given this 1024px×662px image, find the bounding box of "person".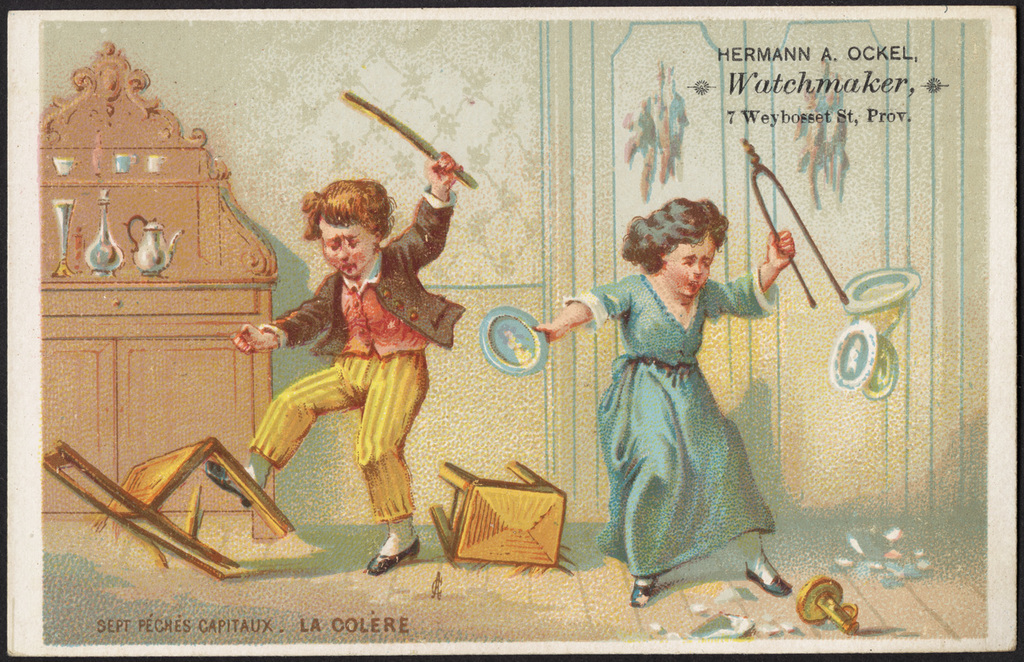
region(536, 197, 796, 612).
